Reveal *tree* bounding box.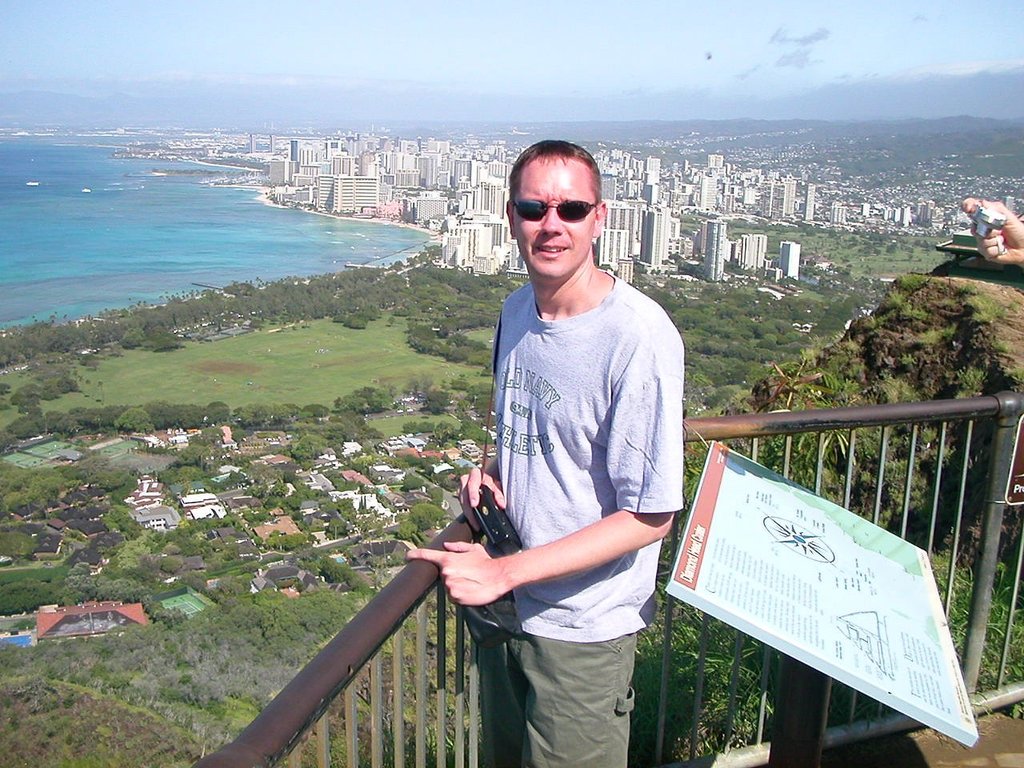
Revealed: <bbox>341, 314, 370, 332</bbox>.
